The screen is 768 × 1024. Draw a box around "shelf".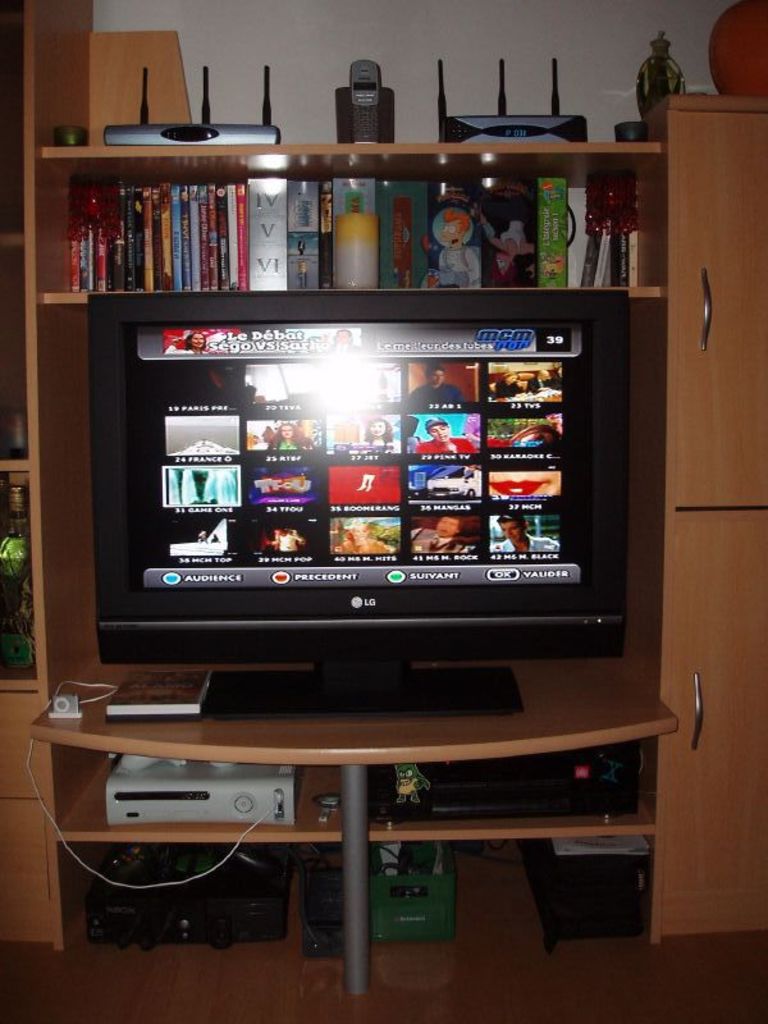
pyautogui.locateOnScreen(374, 755, 654, 964).
